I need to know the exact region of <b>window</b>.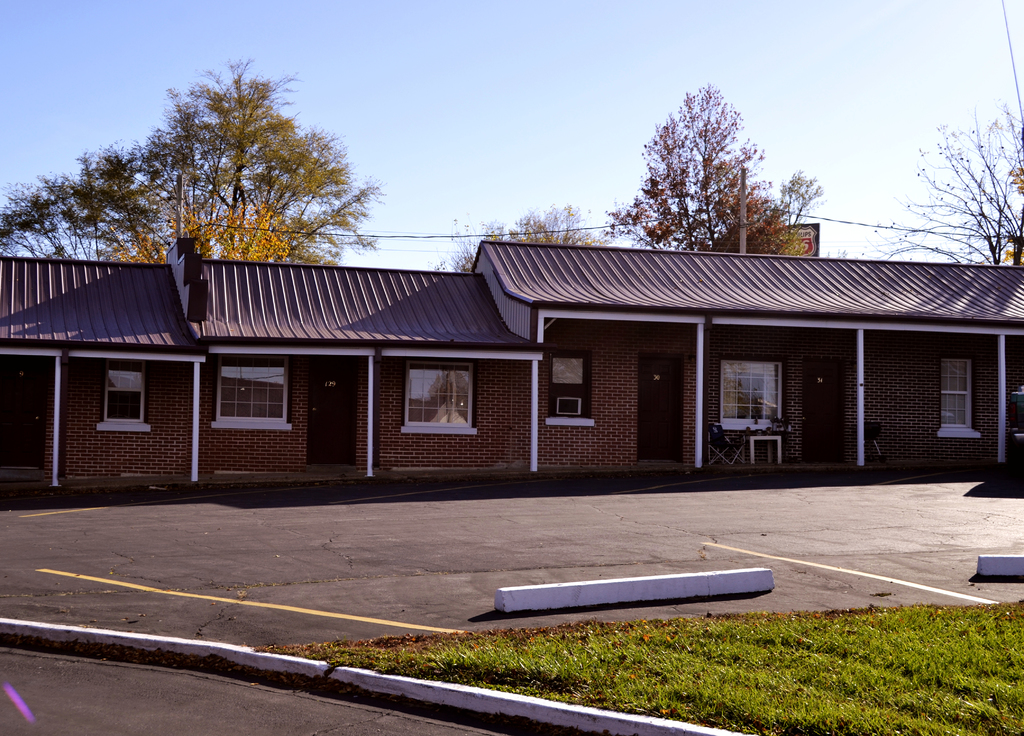
Region: [left=715, top=357, right=792, bottom=432].
